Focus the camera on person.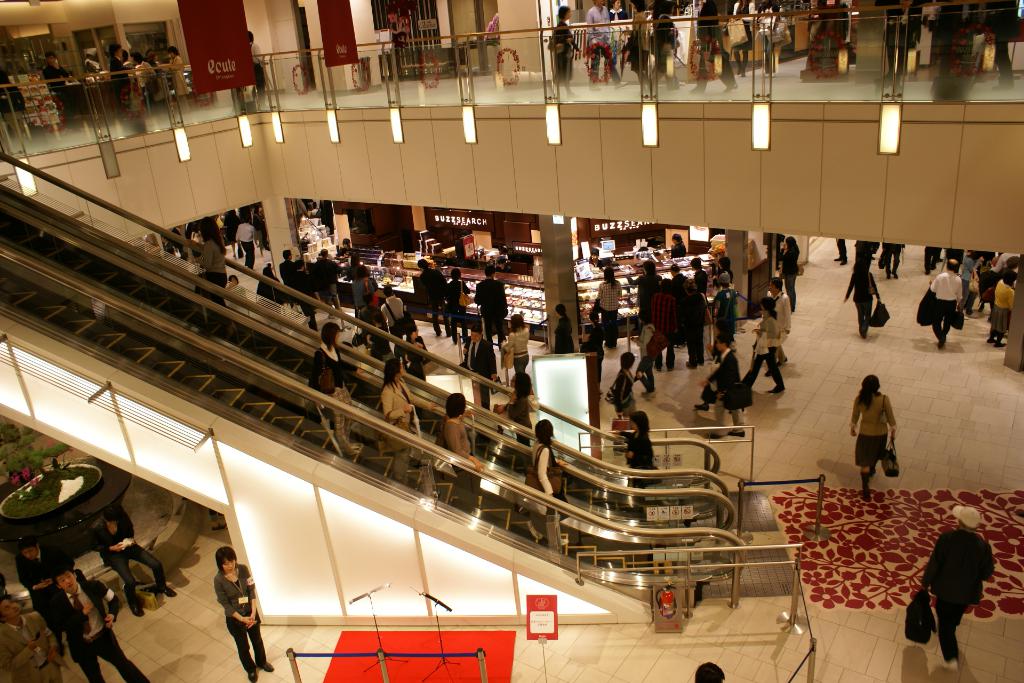
Focus region: {"x1": 694, "y1": 663, "x2": 730, "y2": 682}.
